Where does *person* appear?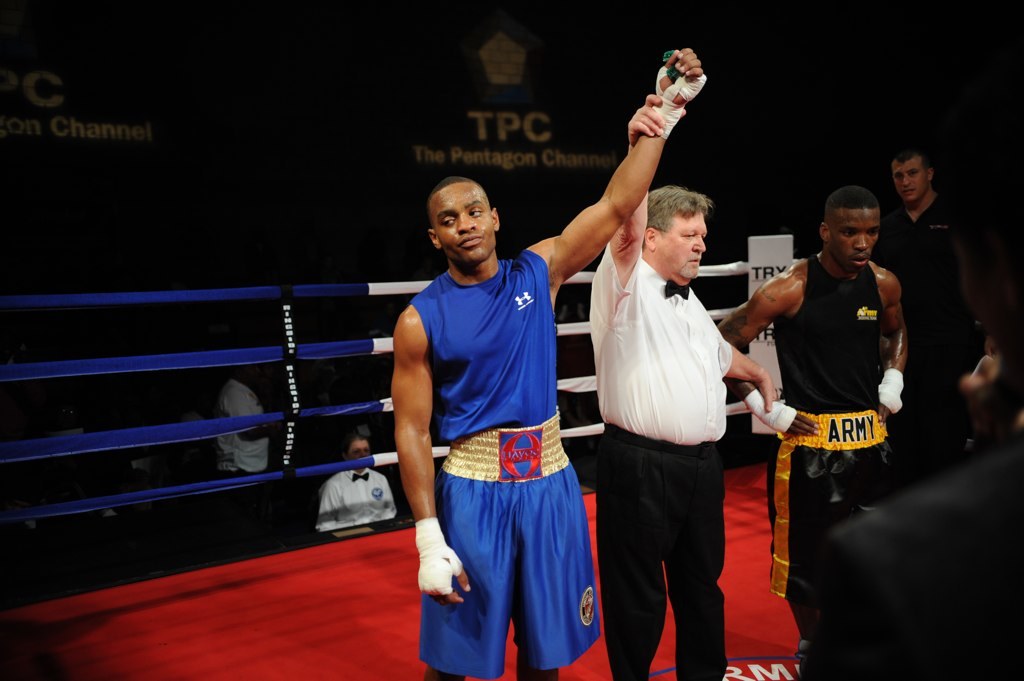
Appears at select_region(213, 361, 277, 477).
